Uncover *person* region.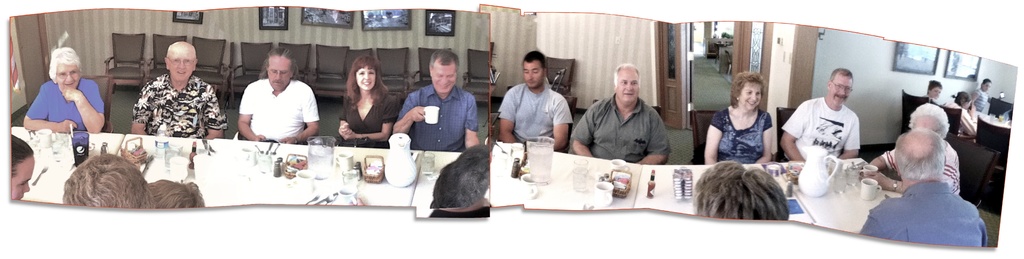
Uncovered: 568:63:671:166.
